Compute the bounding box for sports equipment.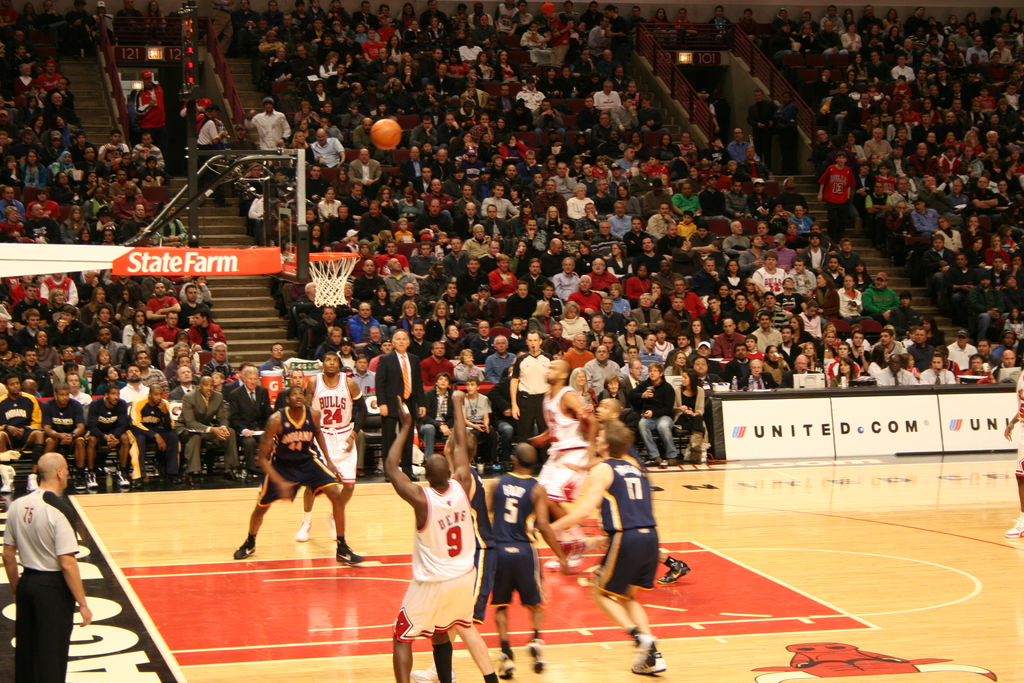
(309, 251, 360, 305).
